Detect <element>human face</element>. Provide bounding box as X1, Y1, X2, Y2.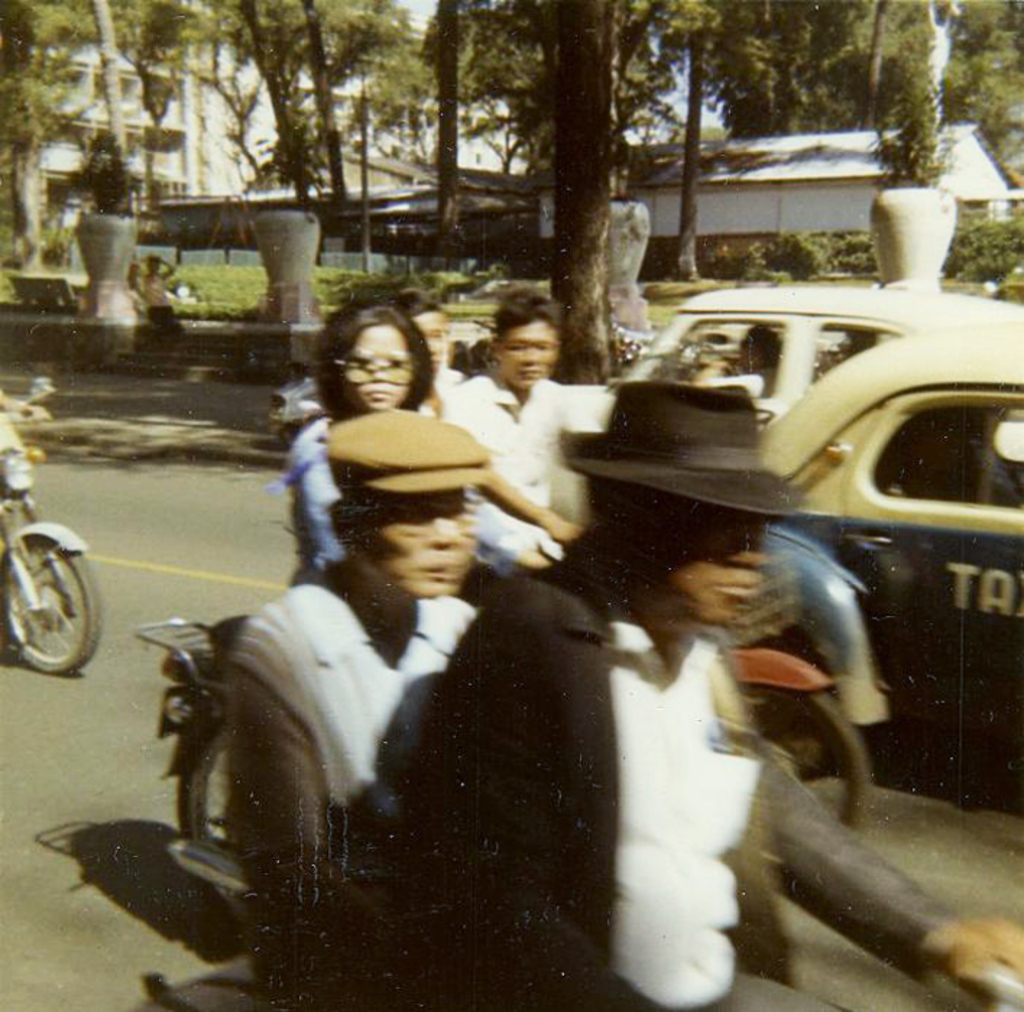
647, 507, 767, 623.
